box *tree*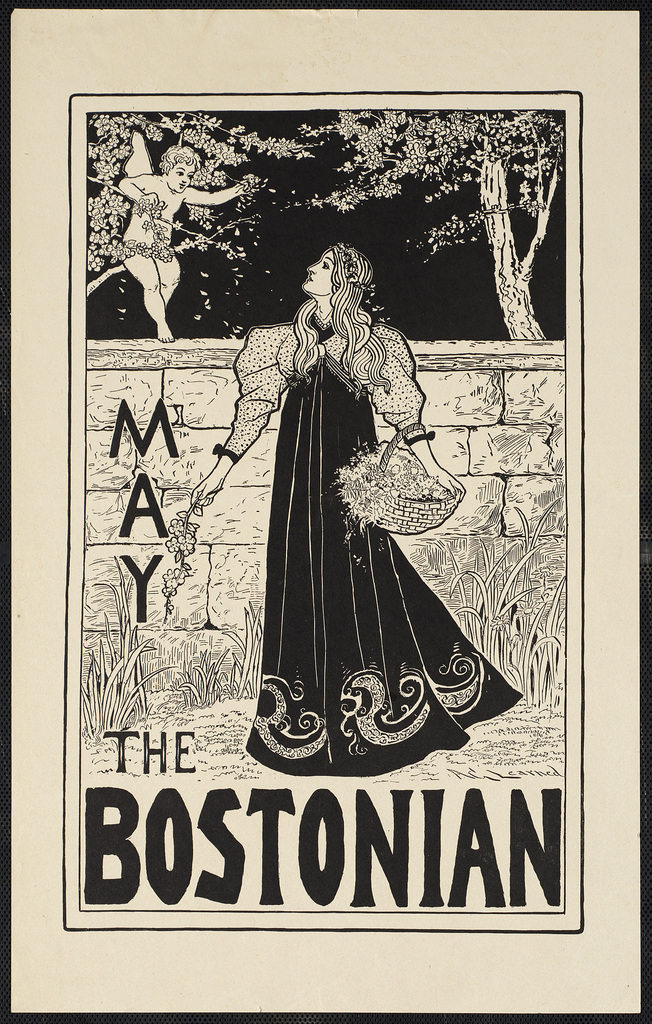
303/105/566/337
